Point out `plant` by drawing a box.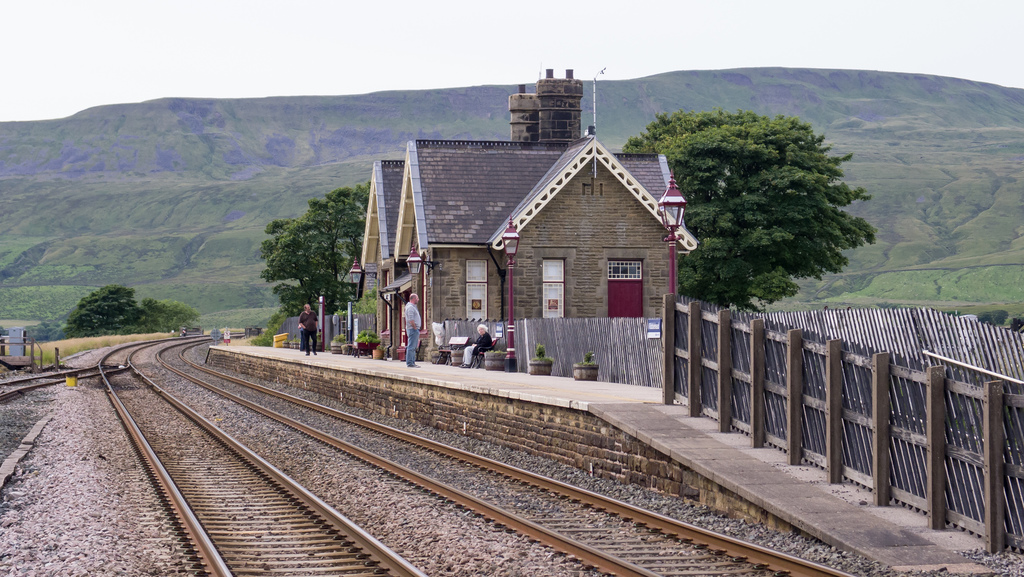
box(333, 333, 349, 346).
